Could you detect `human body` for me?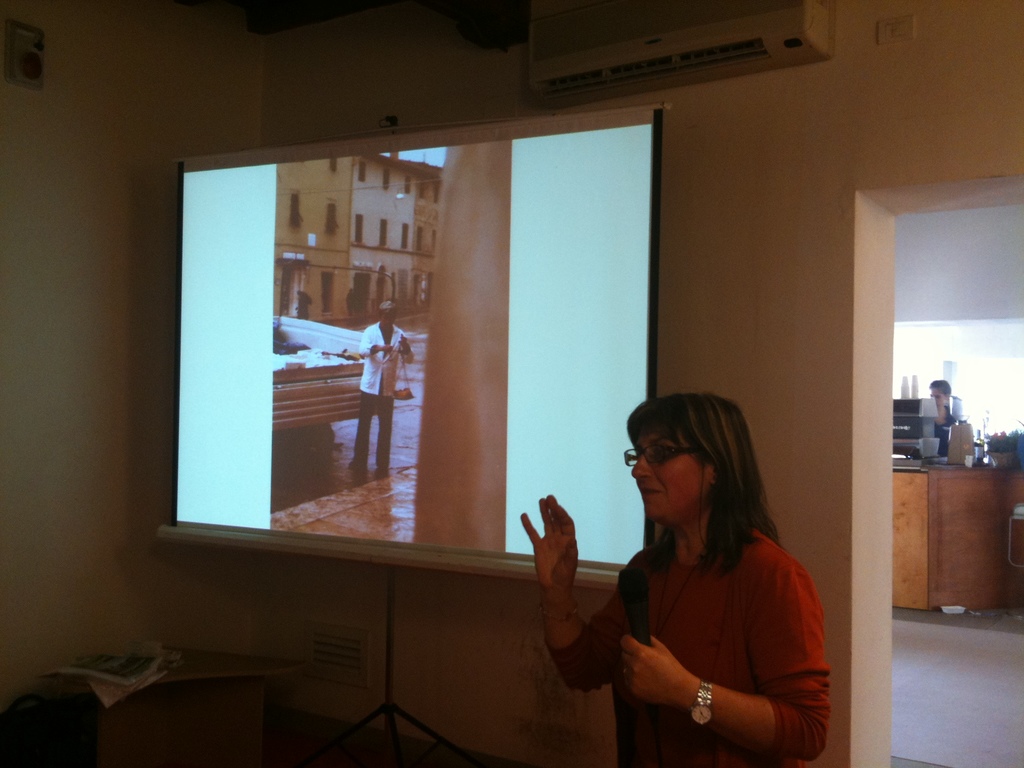
Detection result: 562/408/836/767.
